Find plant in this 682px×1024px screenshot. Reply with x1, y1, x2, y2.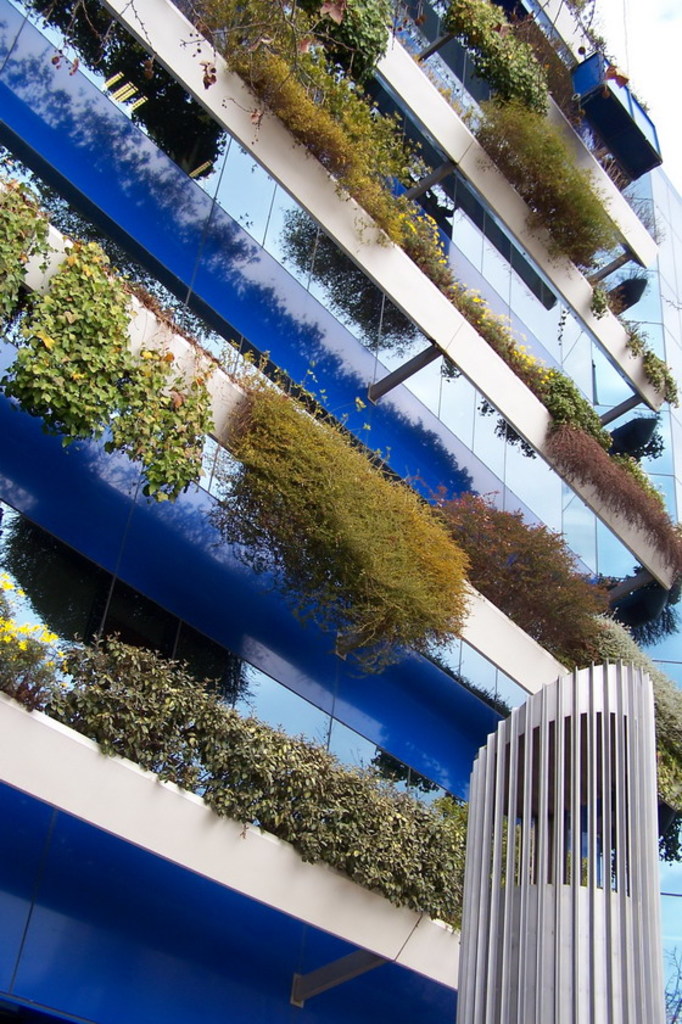
4, 242, 130, 442.
